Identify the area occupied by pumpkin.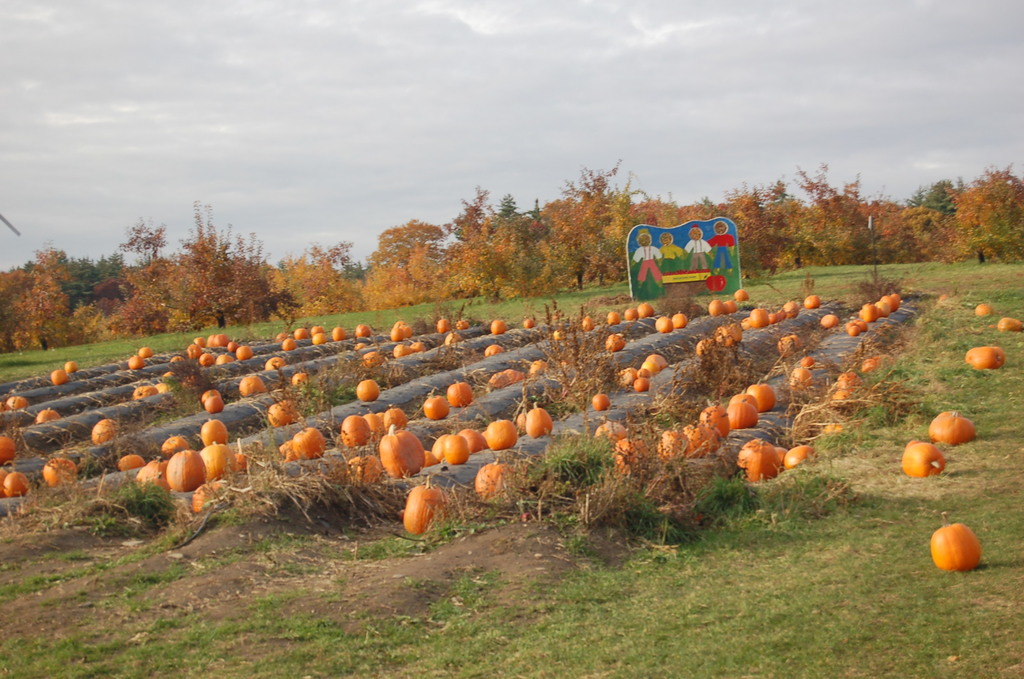
Area: 202 392 226 414.
